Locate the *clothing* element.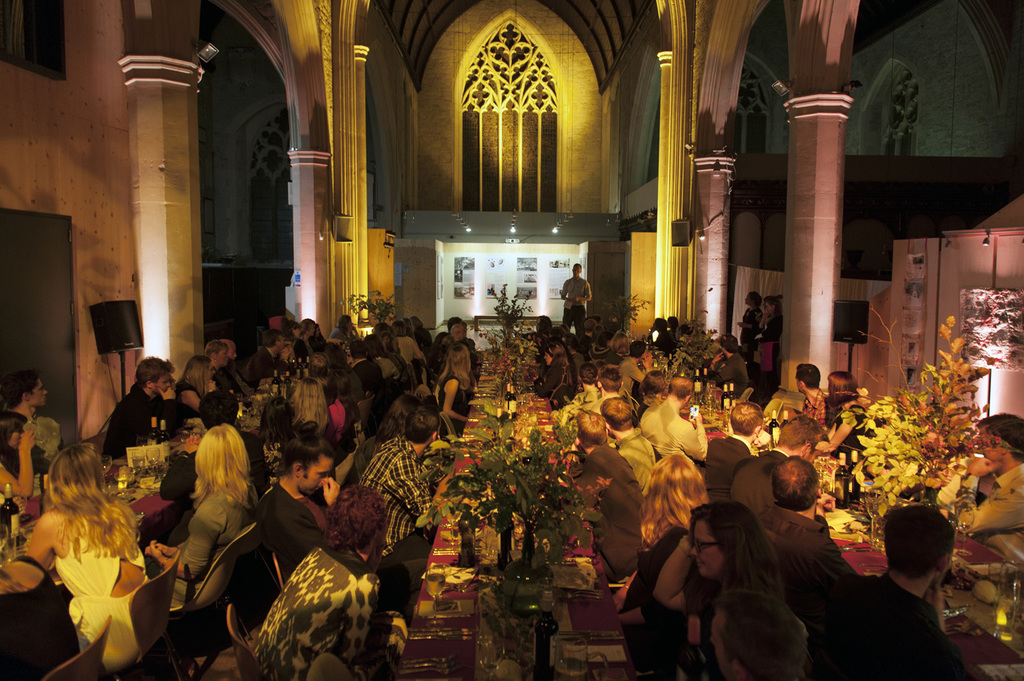
Element bbox: select_region(257, 539, 365, 677).
